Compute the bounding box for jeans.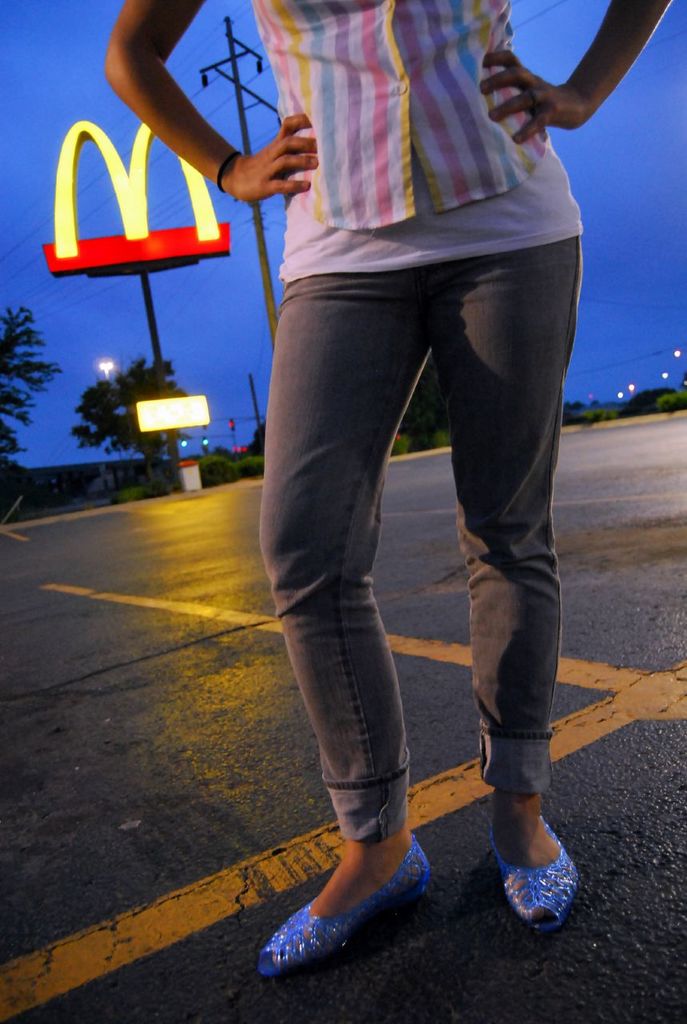
box(231, 229, 581, 883).
